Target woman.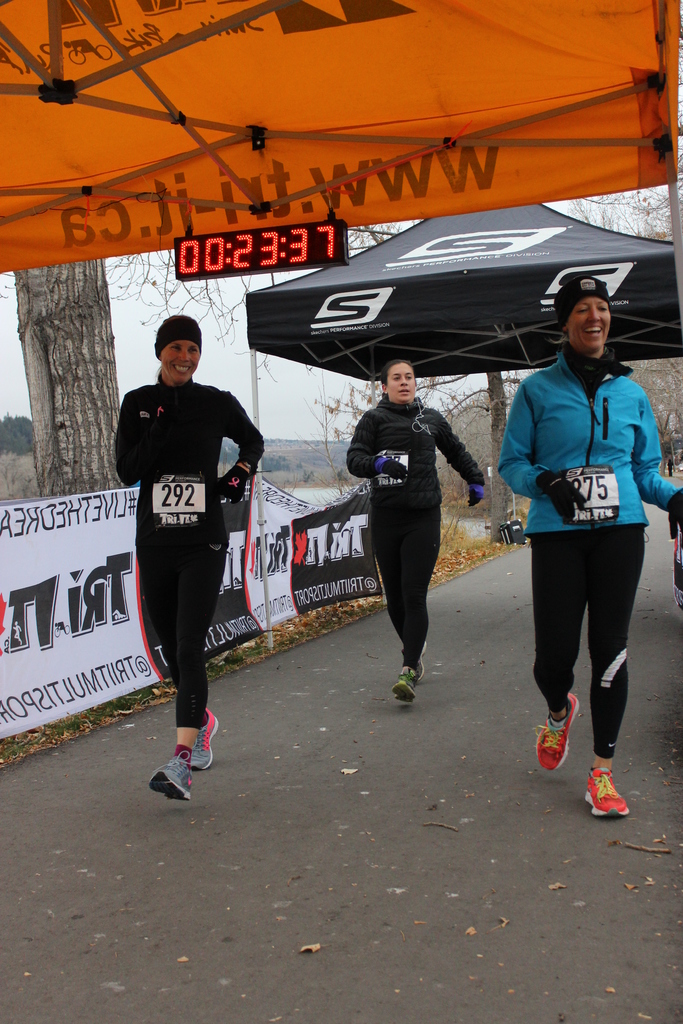
Target region: bbox(115, 339, 262, 798).
